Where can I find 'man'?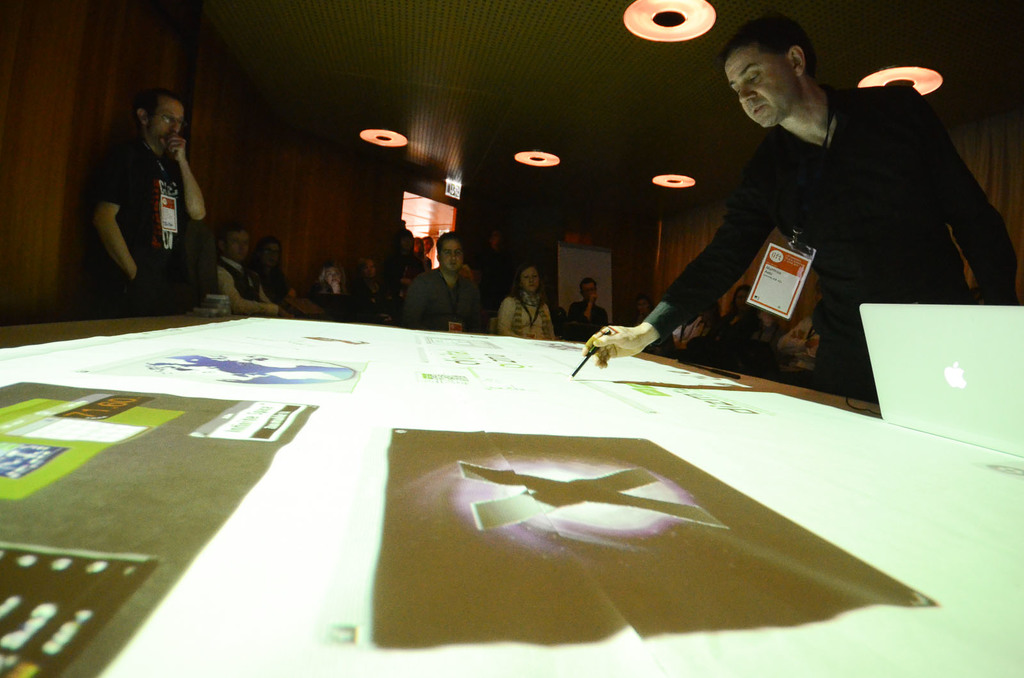
You can find it at <region>575, 13, 1016, 406</region>.
